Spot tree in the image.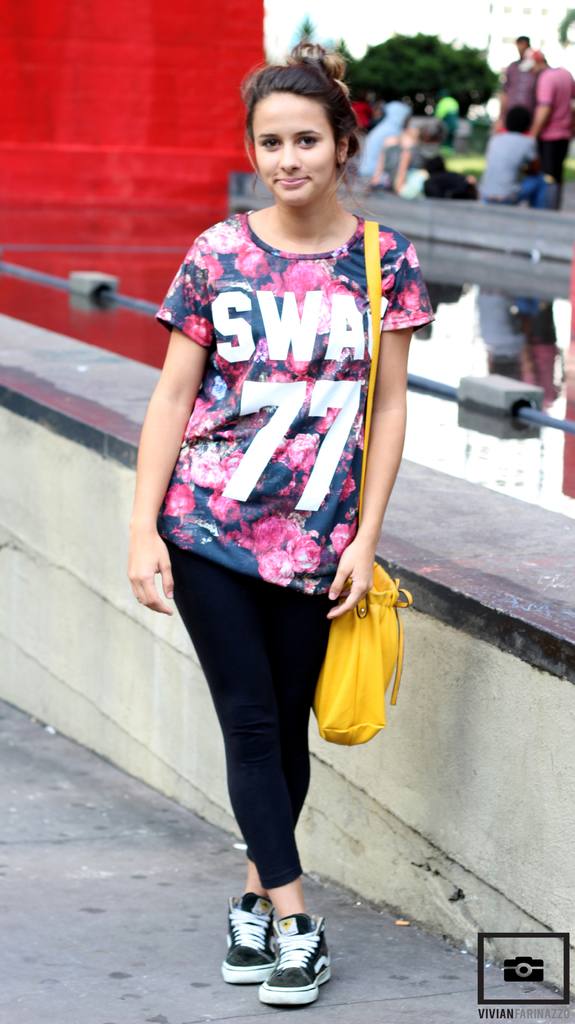
tree found at detection(341, 26, 506, 120).
